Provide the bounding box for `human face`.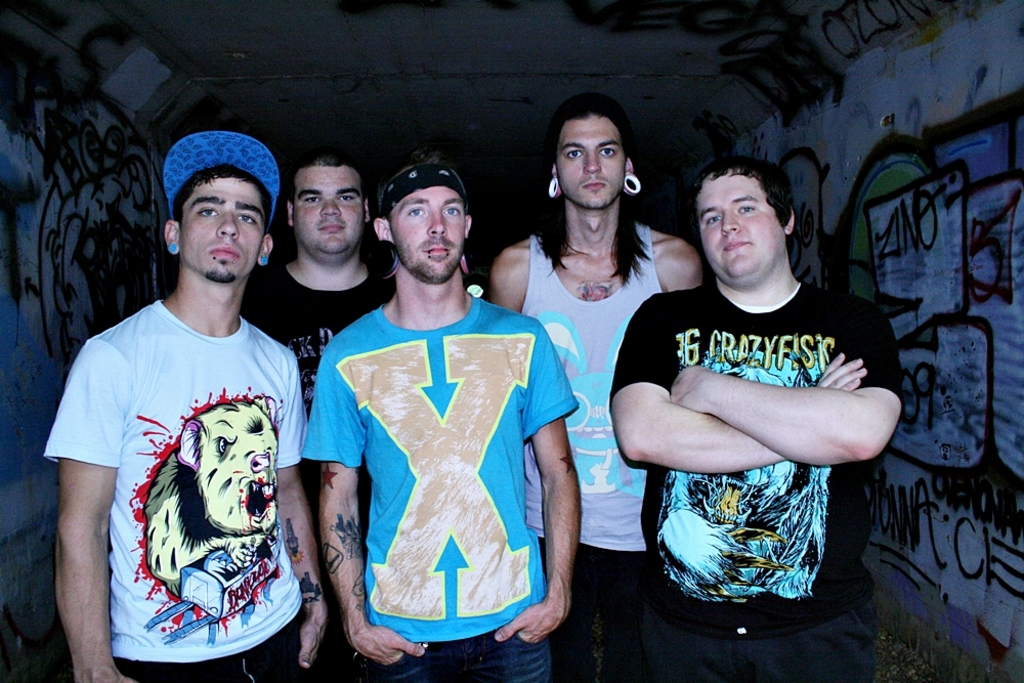
bbox(288, 163, 365, 259).
